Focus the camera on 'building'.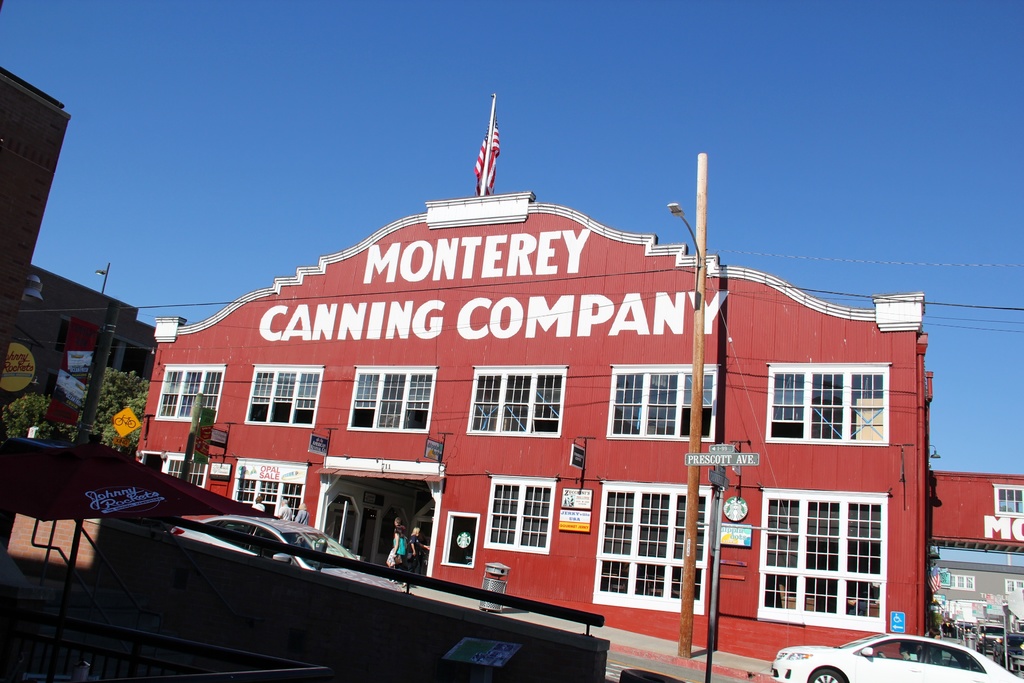
Focus region: <region>0, 262, 156, 407</region>.
